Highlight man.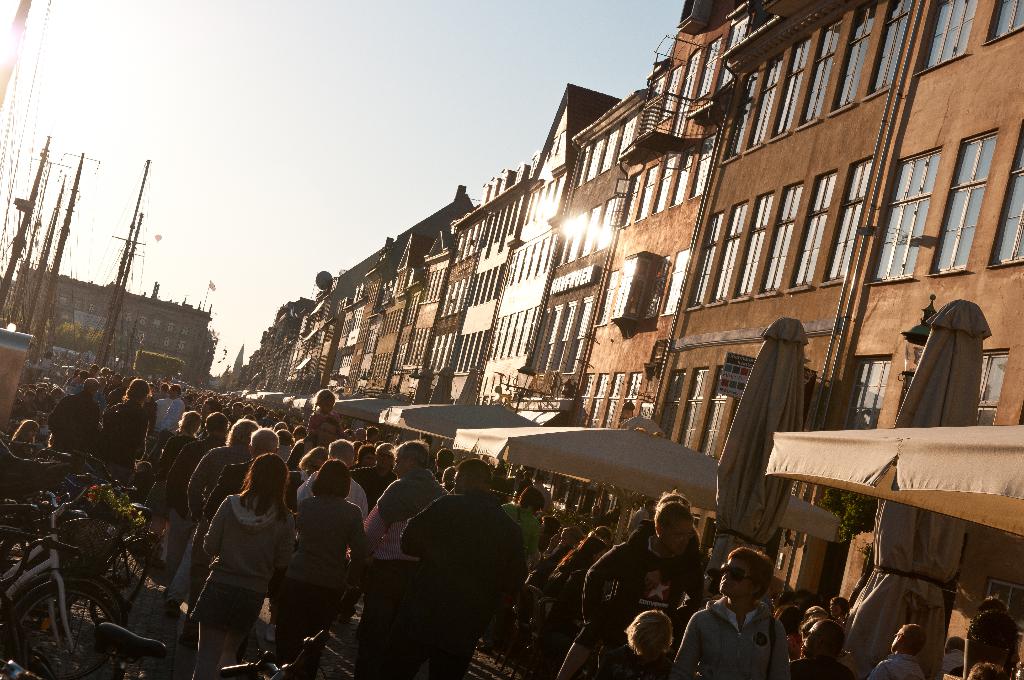
Highlighted region: detection(585, 500, 703, 679).
